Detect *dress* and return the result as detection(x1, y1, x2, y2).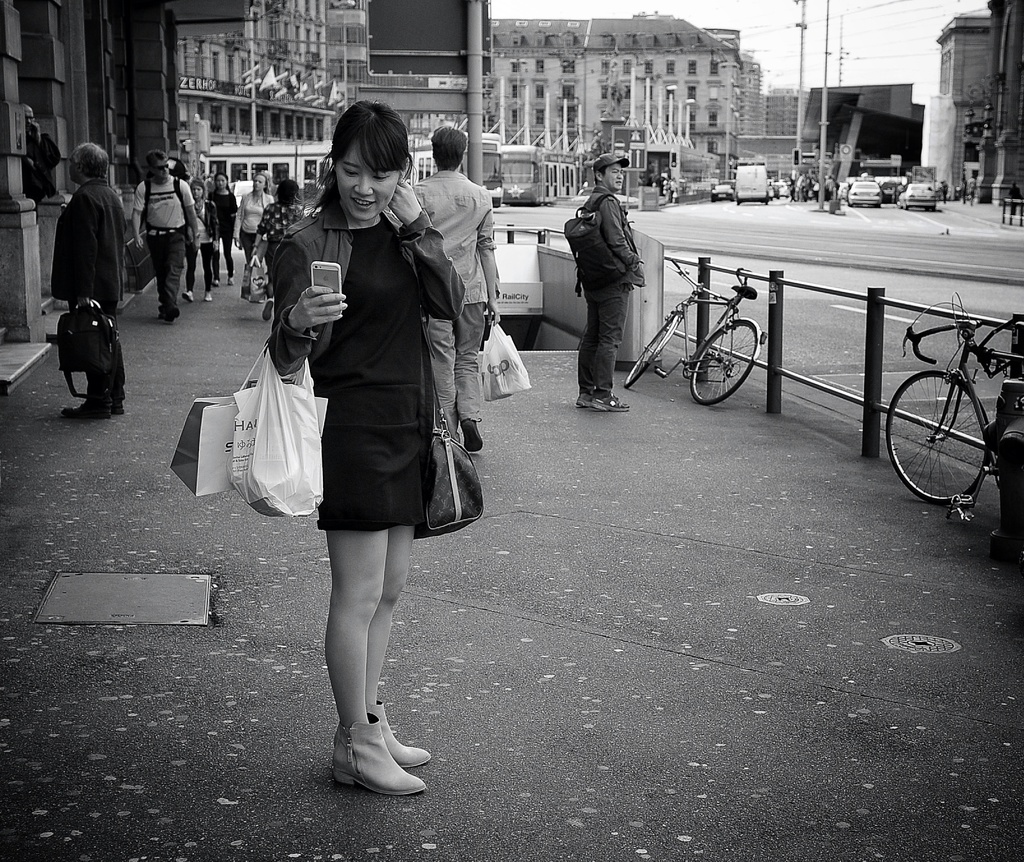
detection(212, 195, 238, 281).
